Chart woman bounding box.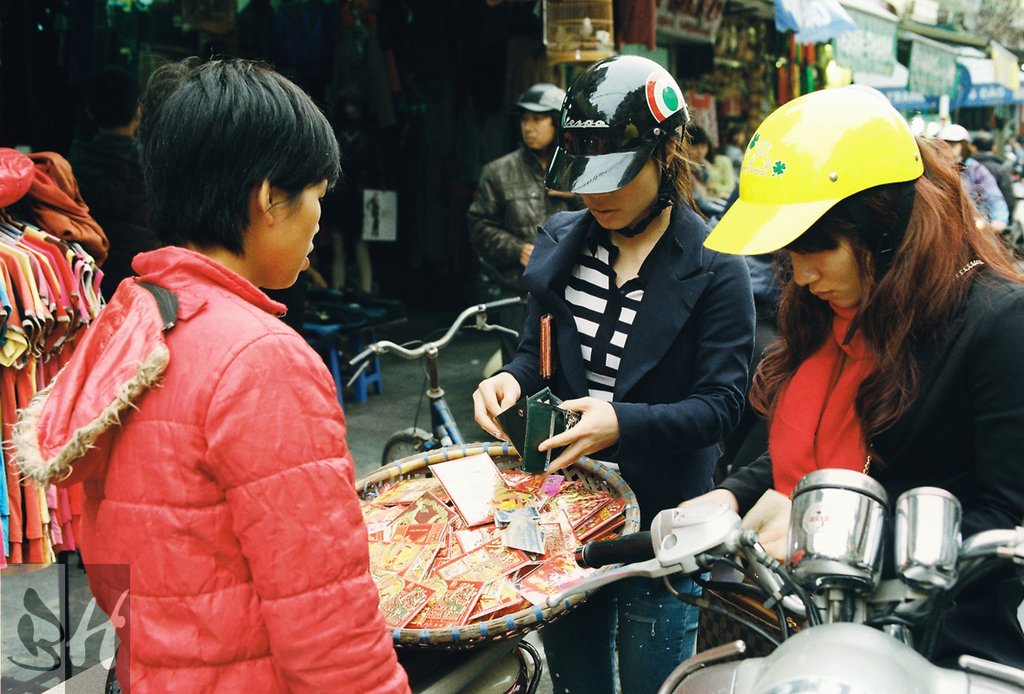
Charted: 466, 45, 771, 693.
